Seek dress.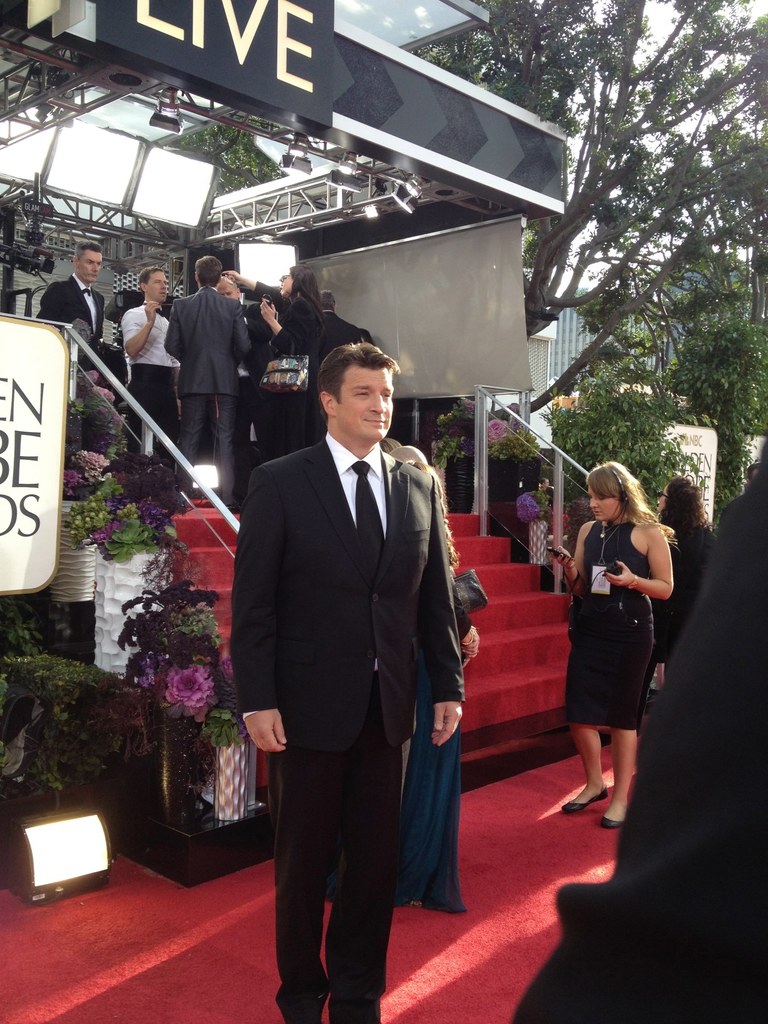
crop(558, 513, 655, 732).
